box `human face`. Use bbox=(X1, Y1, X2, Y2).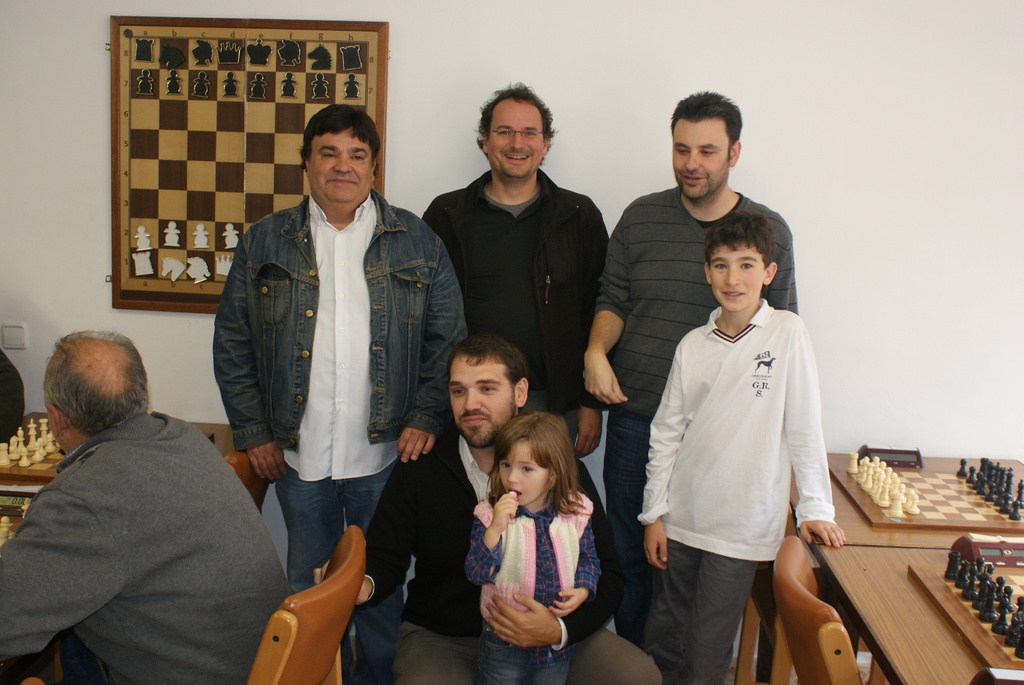
bbox=(705, 247, 762, 319).
